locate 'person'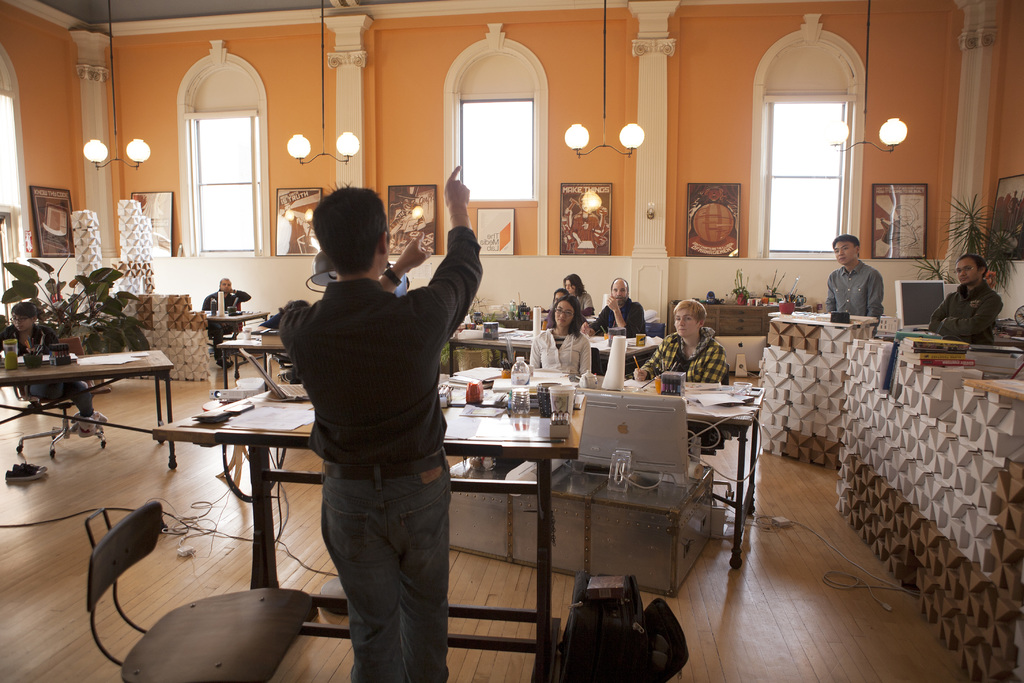
locate(823, 236, 887, 318)
